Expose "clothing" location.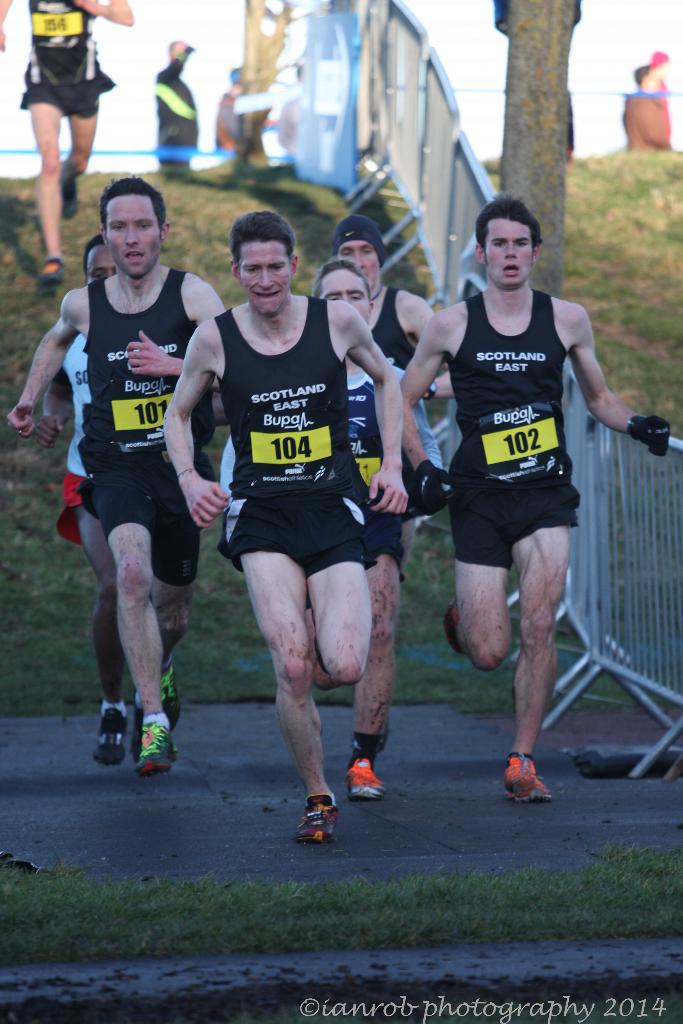
Exposed at [21, 0, 113, 125].
